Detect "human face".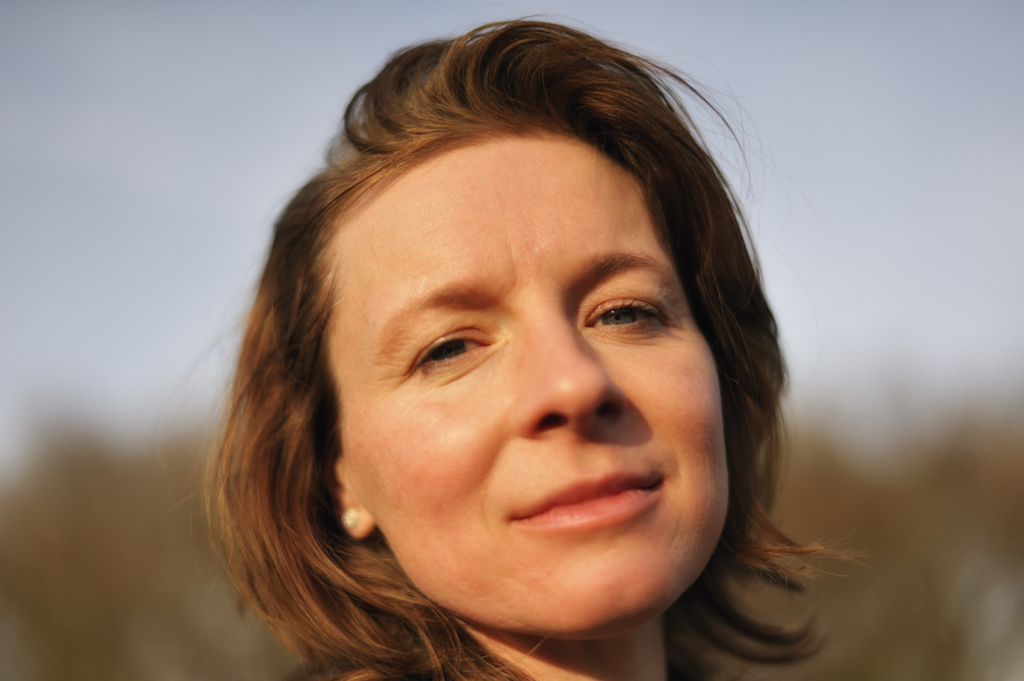
Detected at bbox=[326, 133, 732, 642].
